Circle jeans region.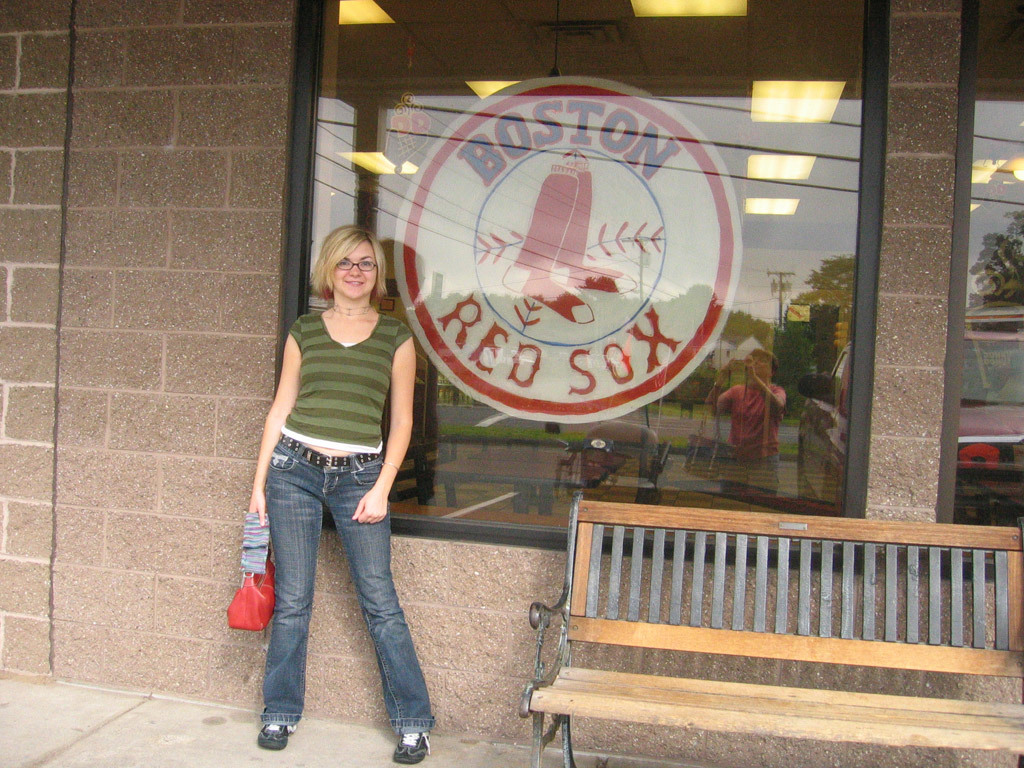
Region: region(266, 435, 436, 735).
